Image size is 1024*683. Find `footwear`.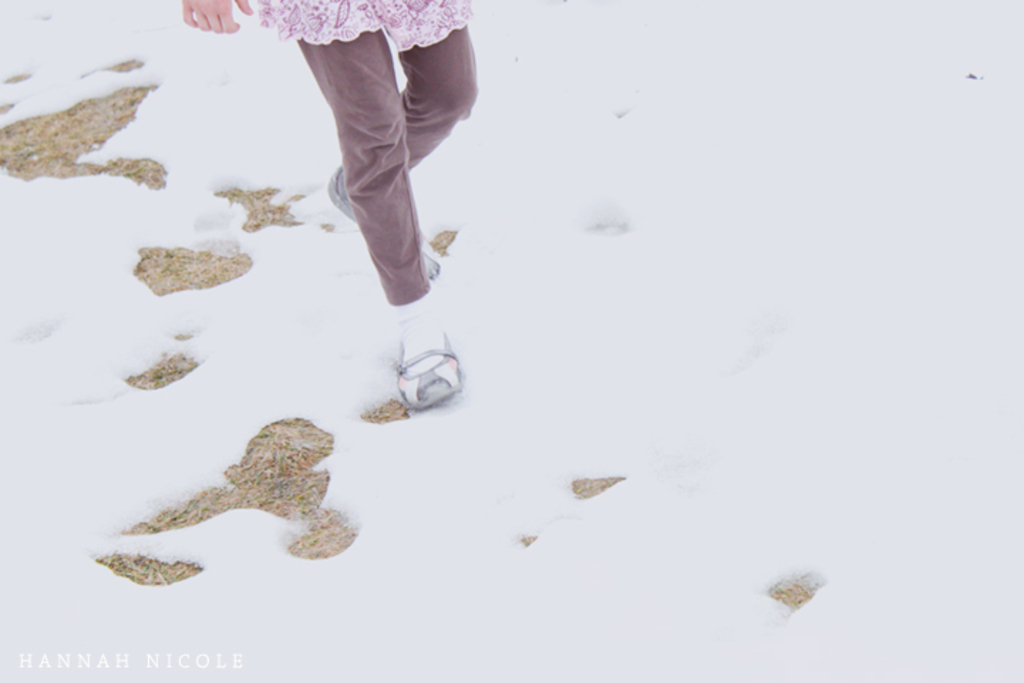
x1=330, y1=164, x2=438, y2=277.
